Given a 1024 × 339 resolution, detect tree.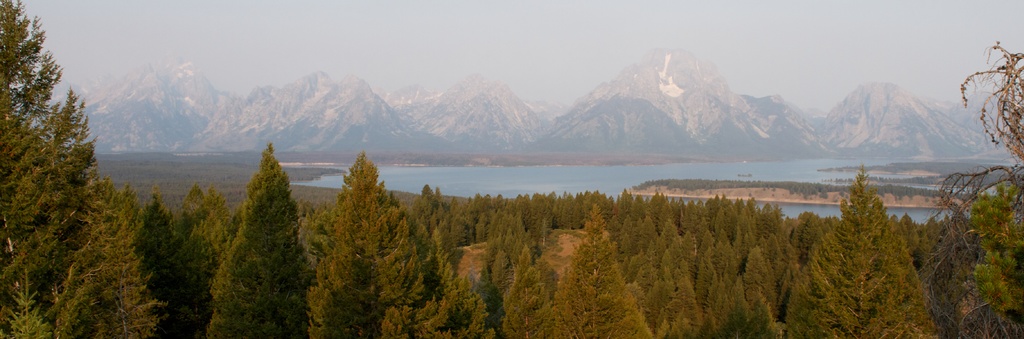
BBox(387, 243, 490, 334).
